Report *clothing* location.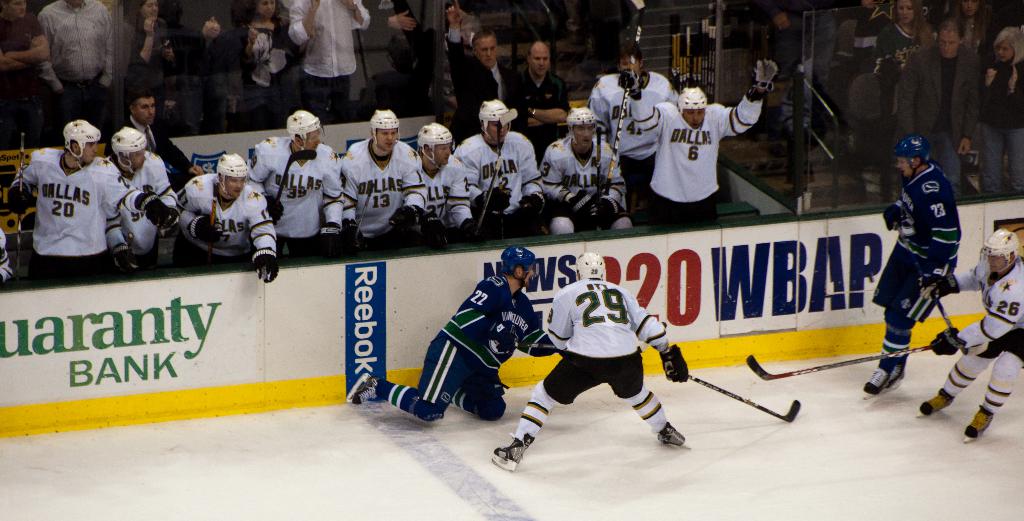
Report: x1=0 y1=6 x2=45 y2=124.
